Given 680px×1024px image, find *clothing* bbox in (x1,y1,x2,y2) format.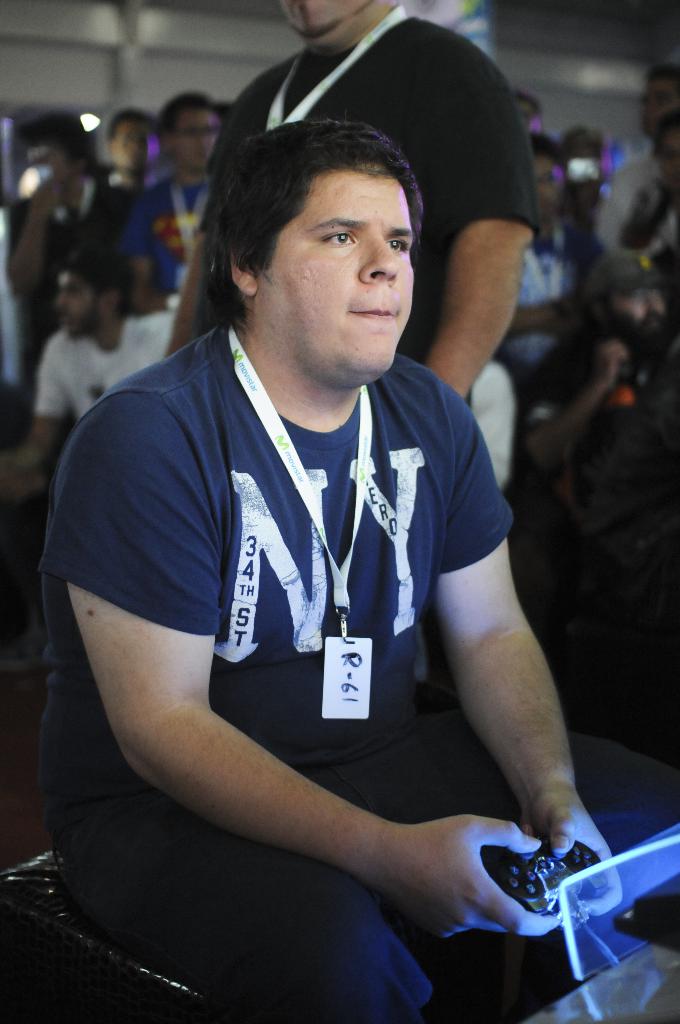
(112,329,520,909).
